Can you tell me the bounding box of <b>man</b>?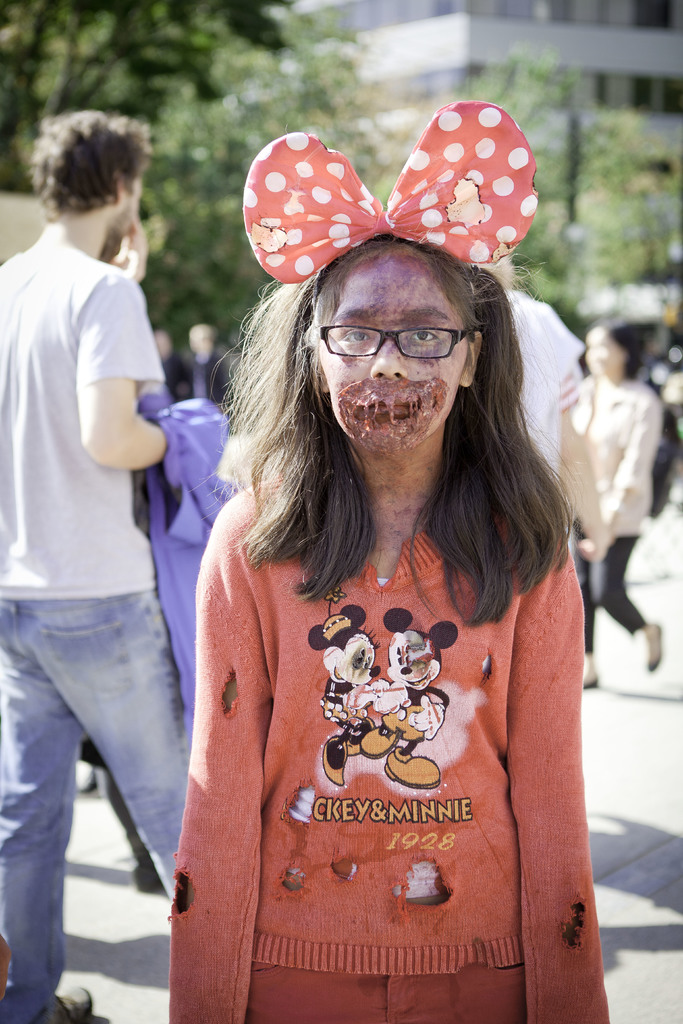
[0,88,209,1007].
